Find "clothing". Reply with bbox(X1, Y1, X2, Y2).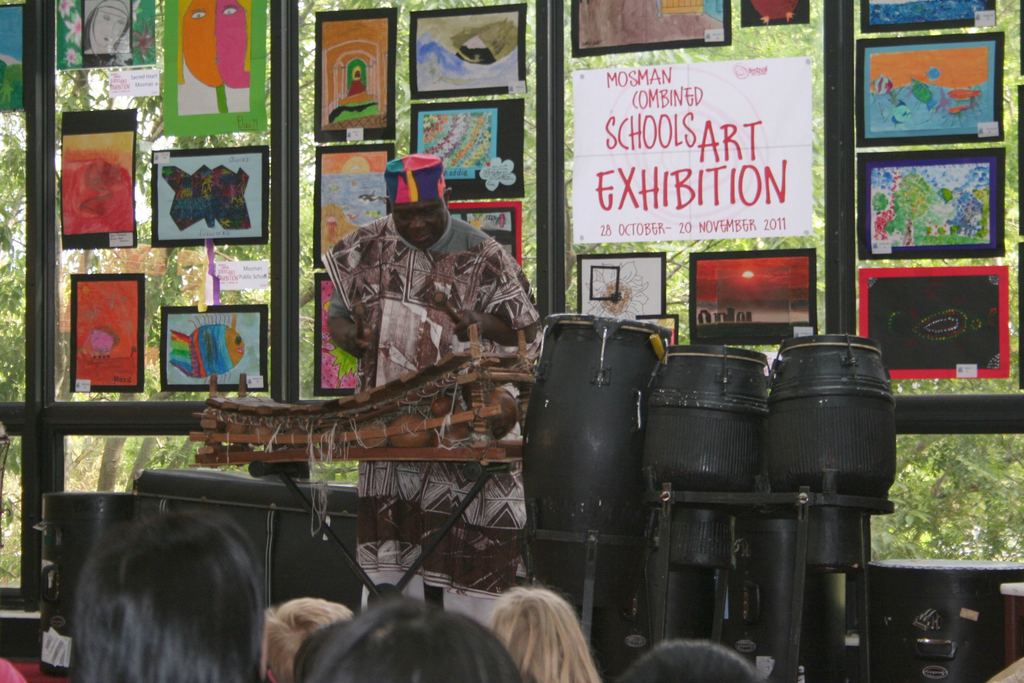
bbox(307, 137, 533, 493).
